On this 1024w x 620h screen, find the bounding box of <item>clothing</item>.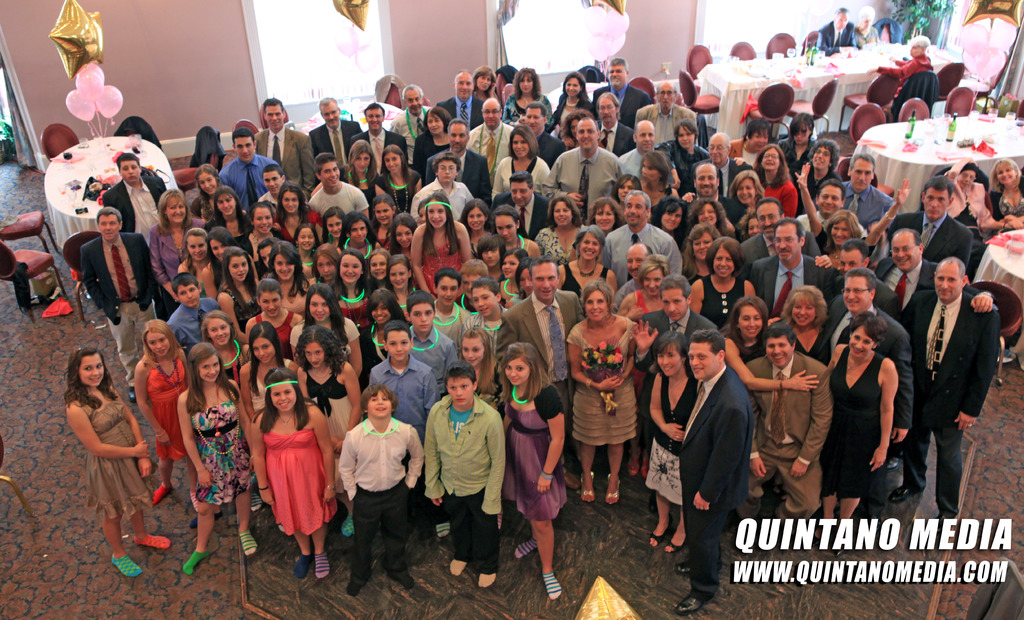
Bounding box: detection(893, 48, 932, 99).
